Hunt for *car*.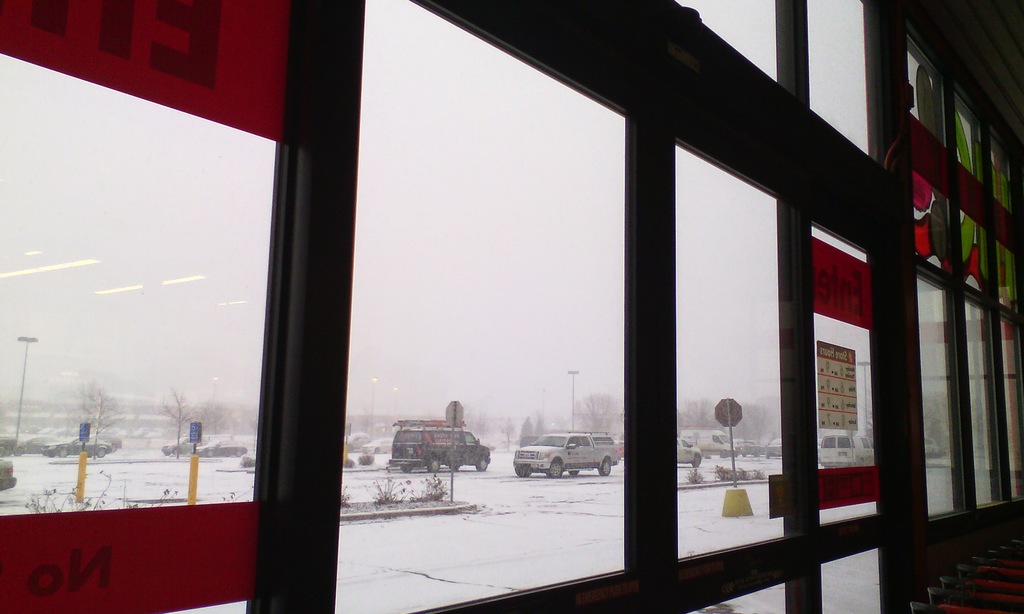
Hunted down at left=764, top=438, right=782, bottom=458.
